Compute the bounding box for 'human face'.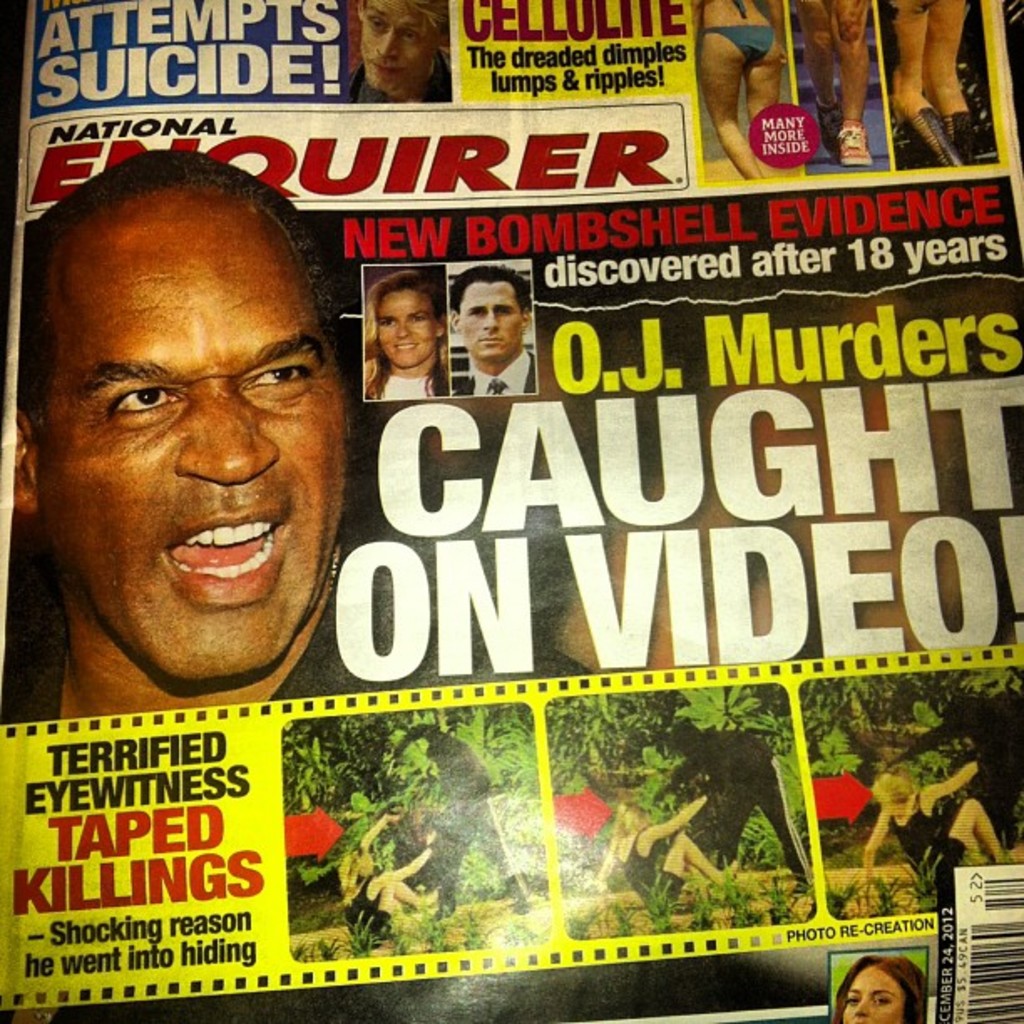
{"x1": 842, "y1": 964, "x2": 912, "y2": 1022}.
